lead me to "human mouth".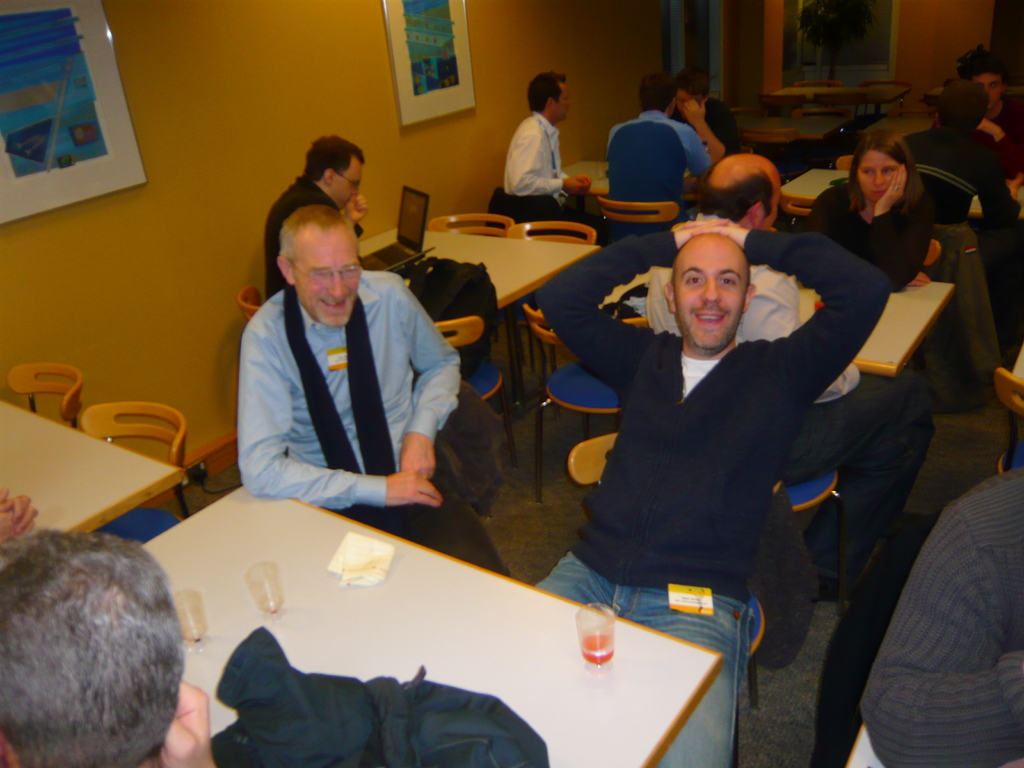
Lead to {"left": 874, "top": 189, "right": 888, "bottom": 199}.
